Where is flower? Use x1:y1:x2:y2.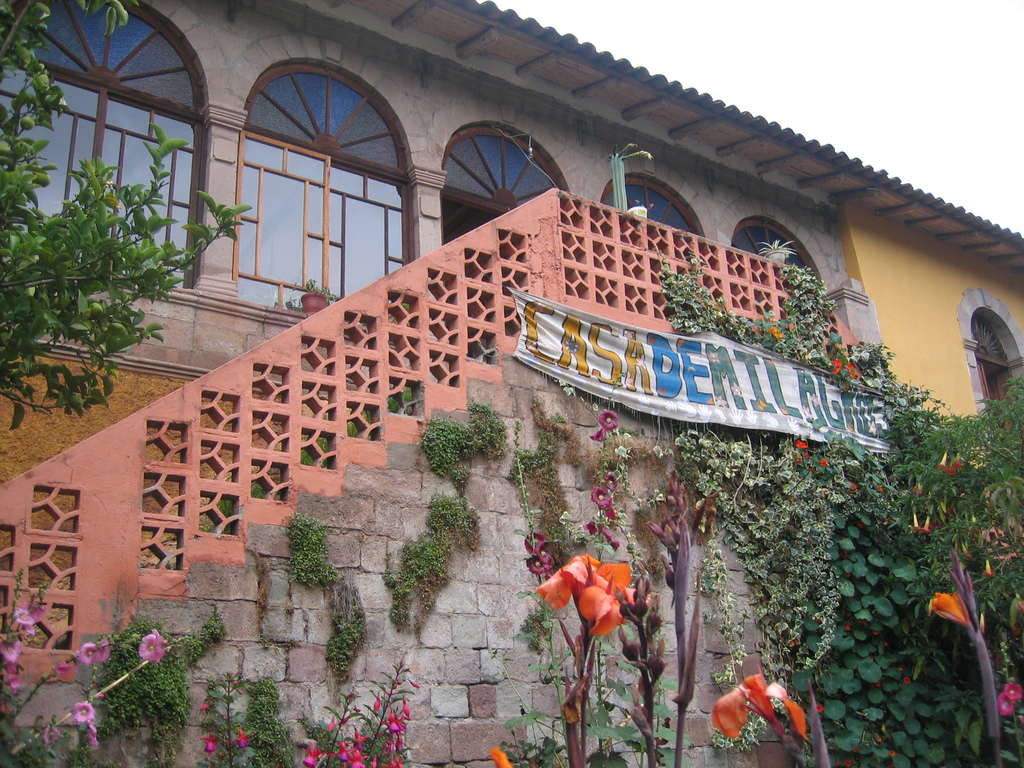
199:700:210:710.
